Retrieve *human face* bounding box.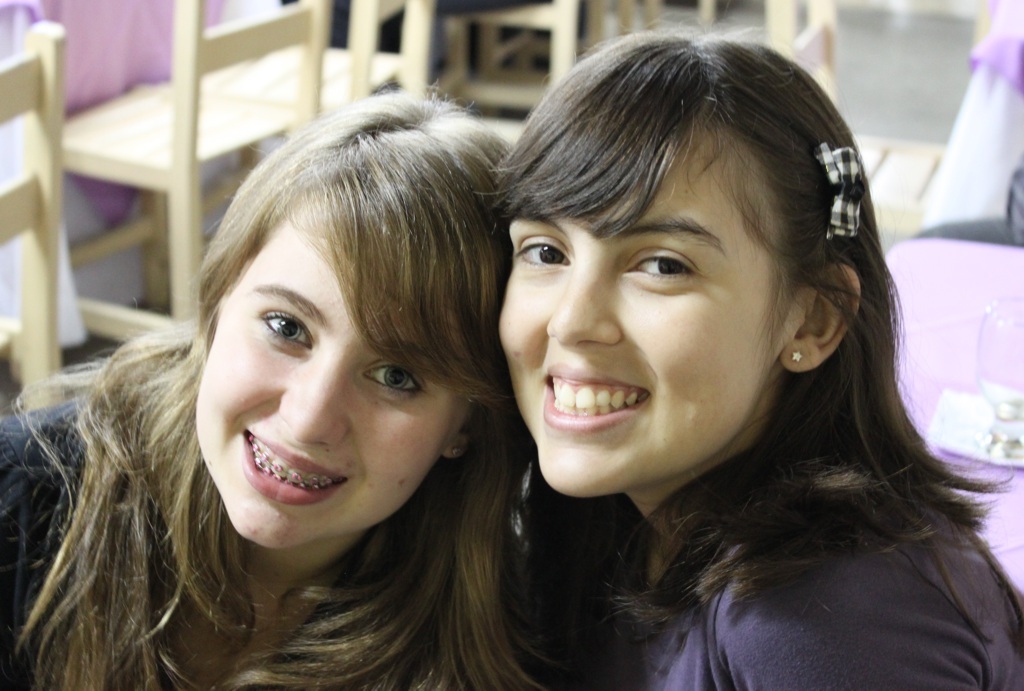
Bounding box: (left=194, top=222, right=469, bottom=551).
